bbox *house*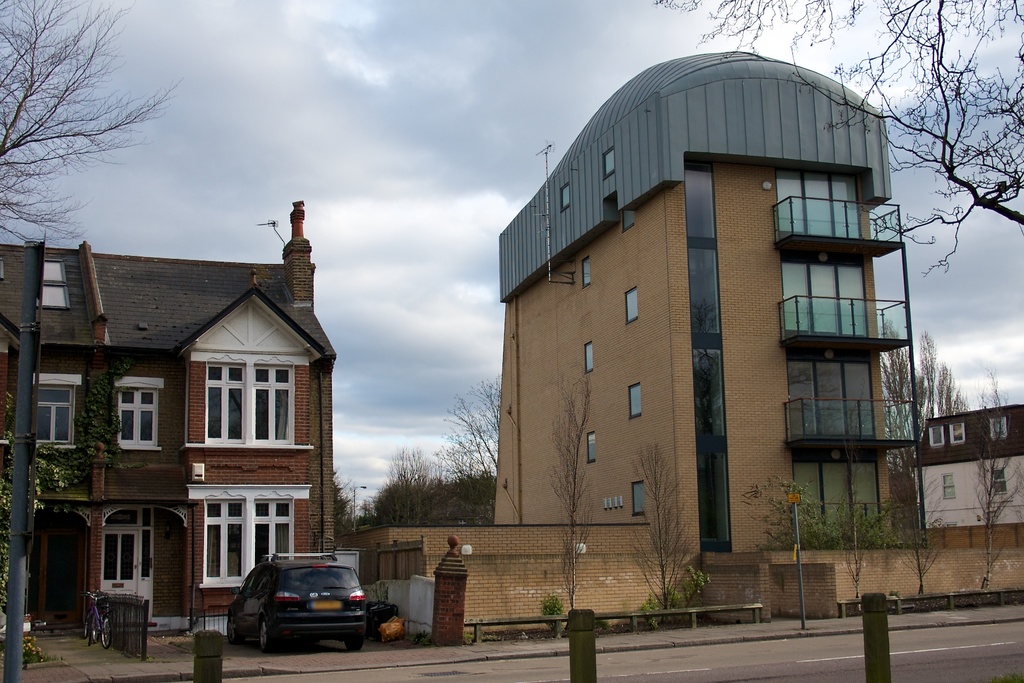
{"left": 22, "top": 227, "right": 360, "bottom": 649}
